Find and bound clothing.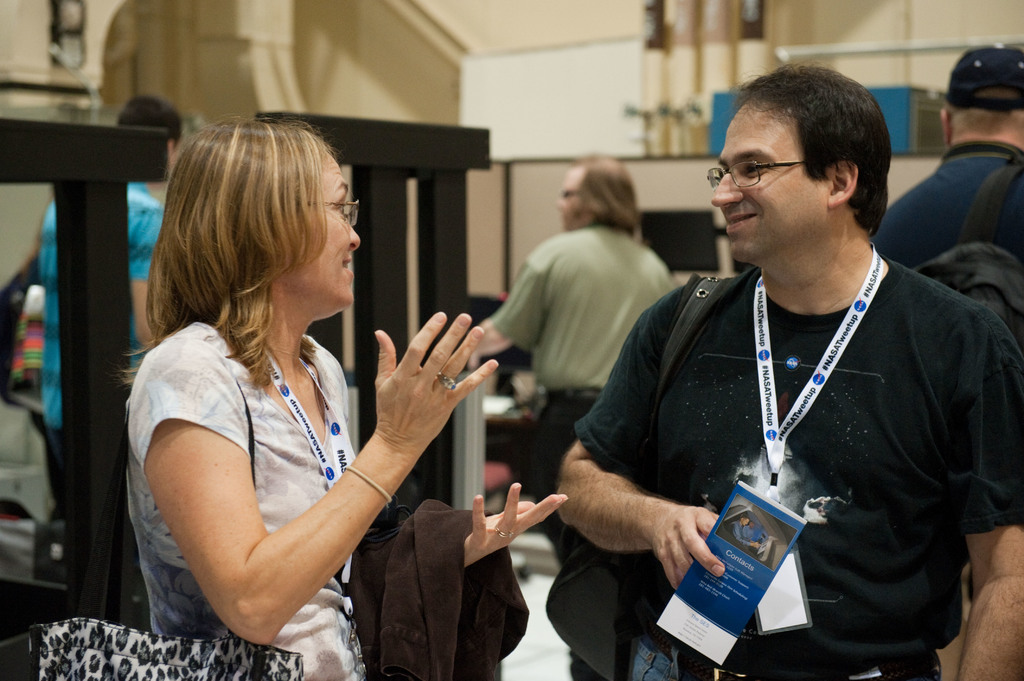
Bound: 488:227:675:546.
